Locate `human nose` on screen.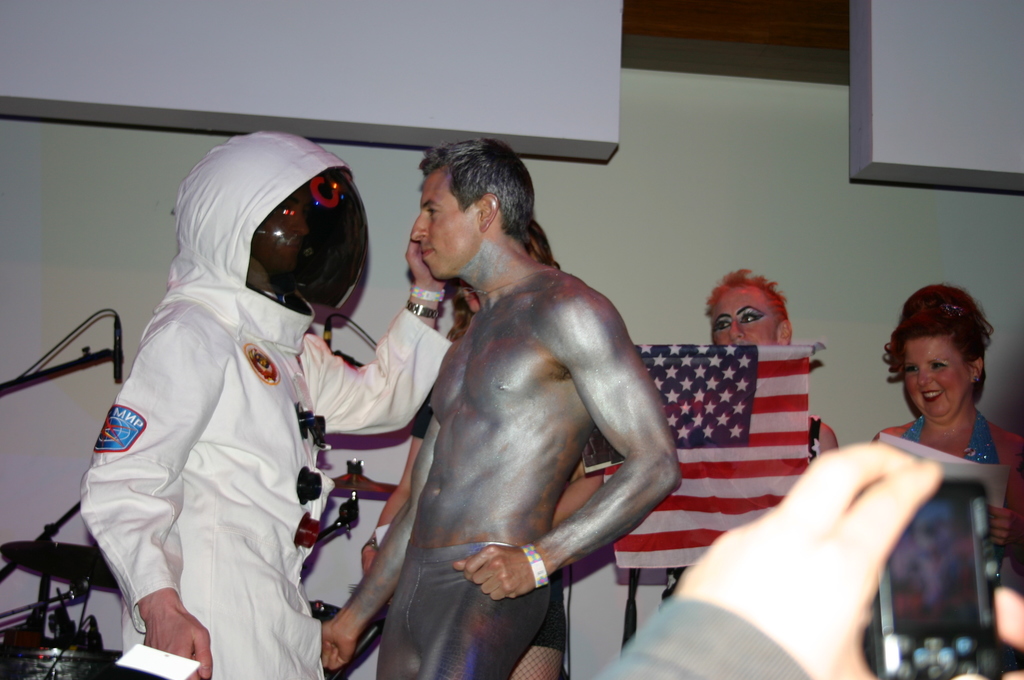
On screen at (292, 219, 307, 244).
